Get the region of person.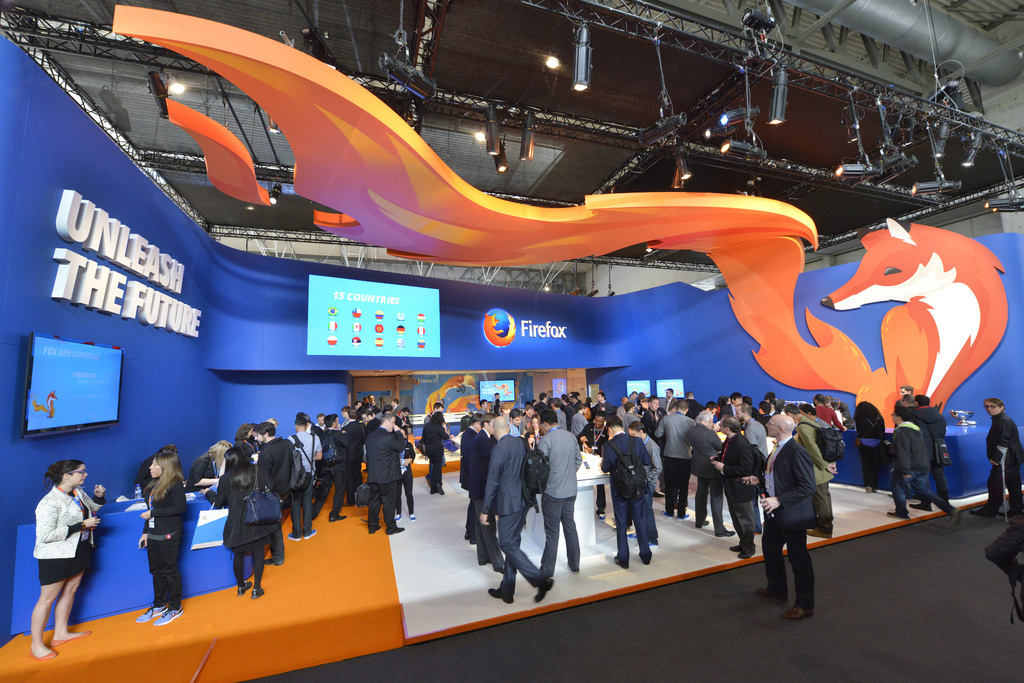
bbox(360, 412, 417, 533).
